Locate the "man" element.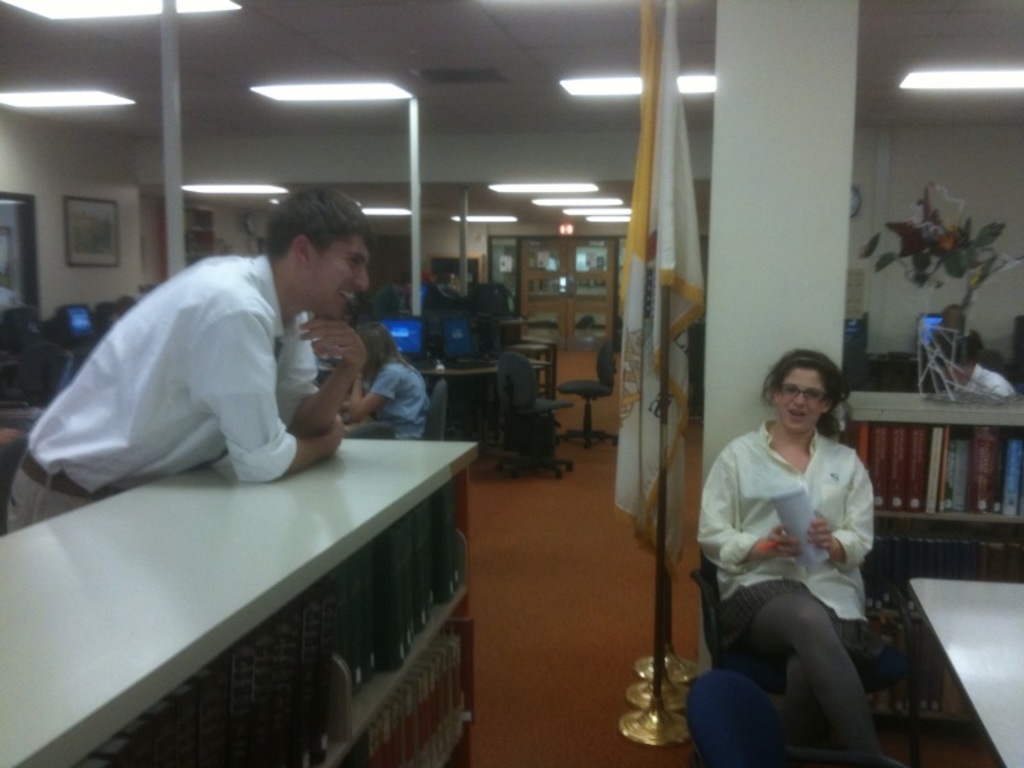
Element bbox: bbox(937, 333, 1010, 398).
